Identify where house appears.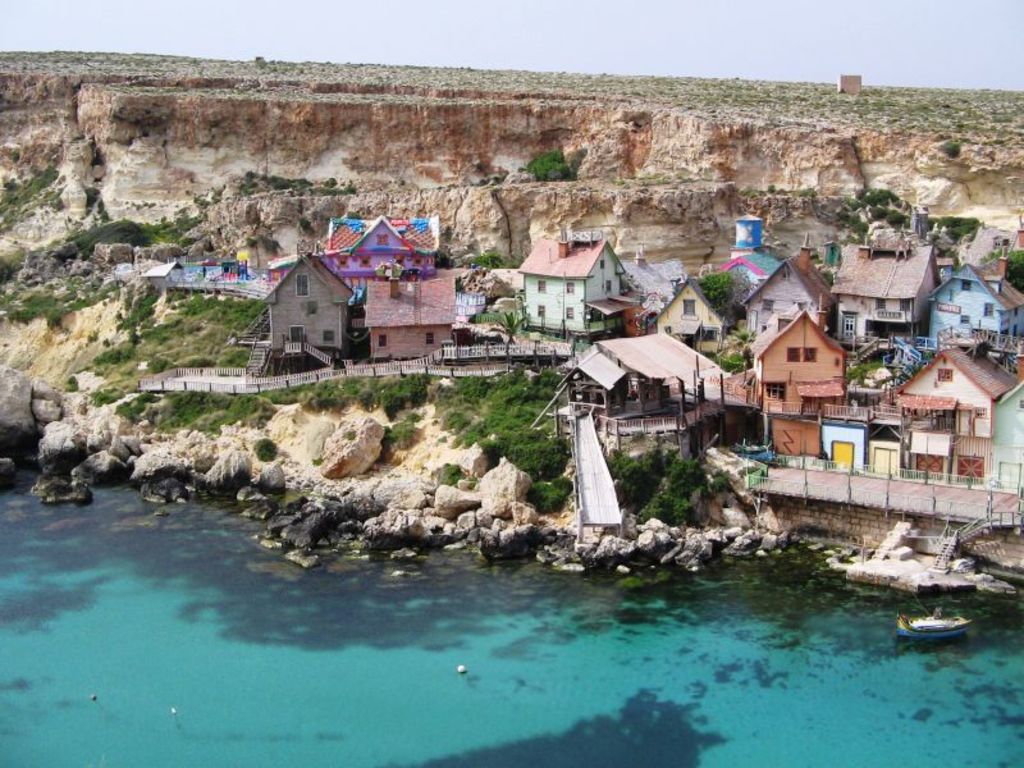
Appears at [707, 206, 813, 330].
